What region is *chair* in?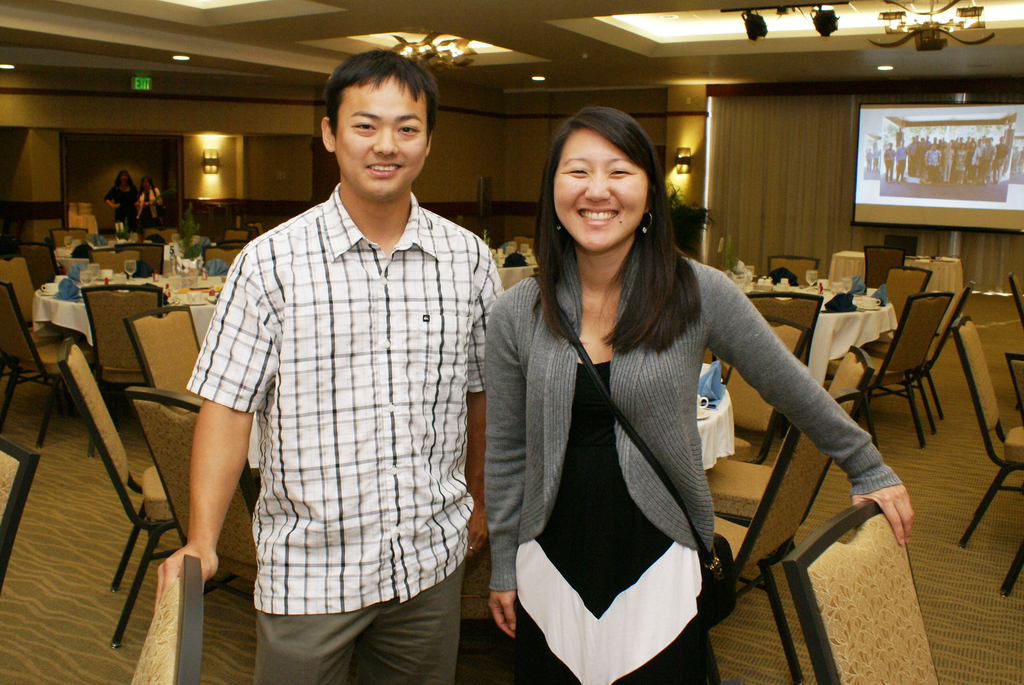
bbox(702, 315, 812, 472).
